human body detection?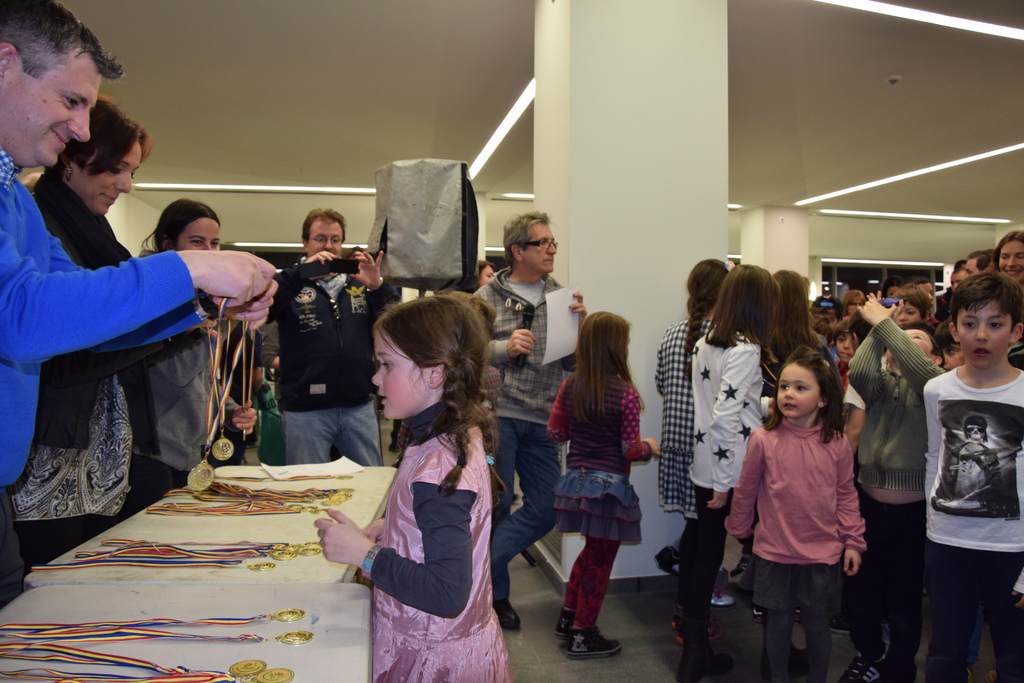
[left=468, top=215, right=586, bottom=631]
